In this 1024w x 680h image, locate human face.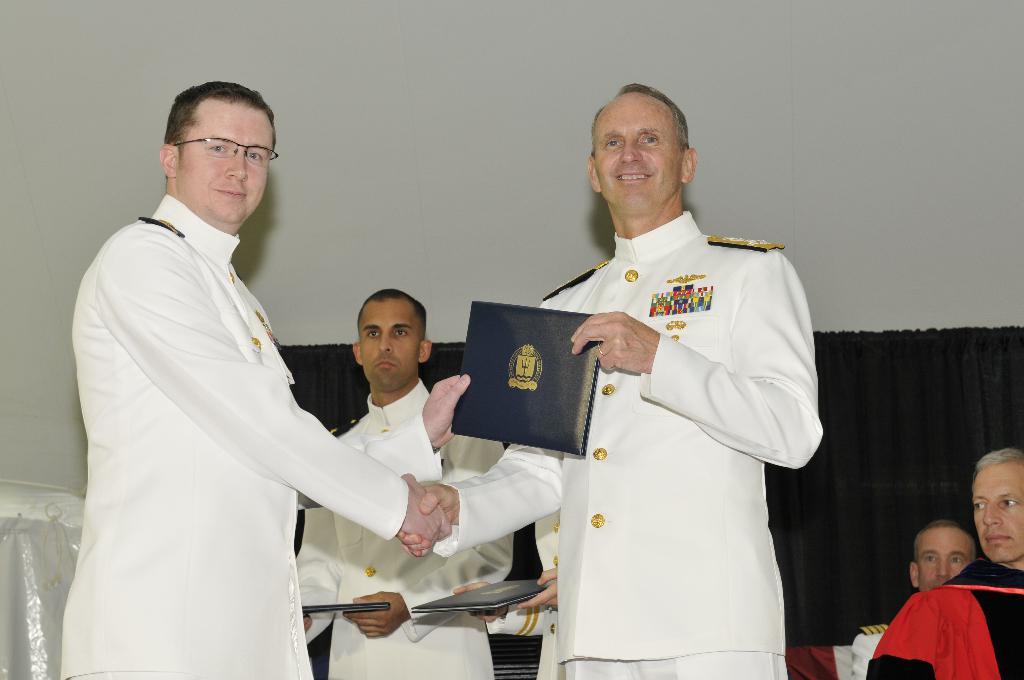
Bounding box: 595, 97, 681, 211.
